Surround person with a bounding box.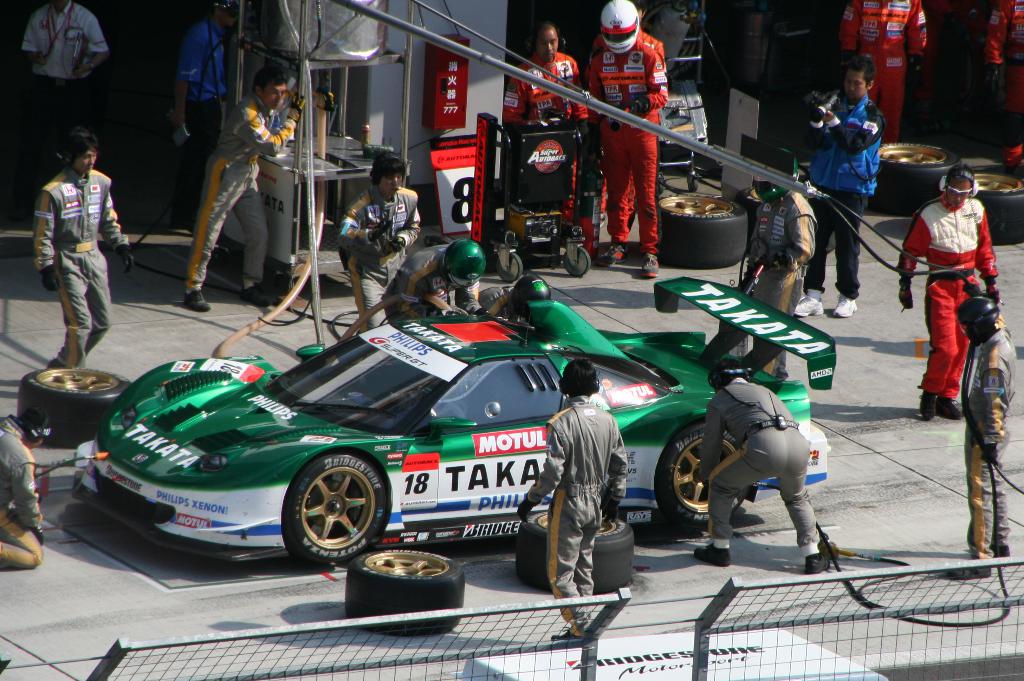
box=[28, 129, 135, 365].
